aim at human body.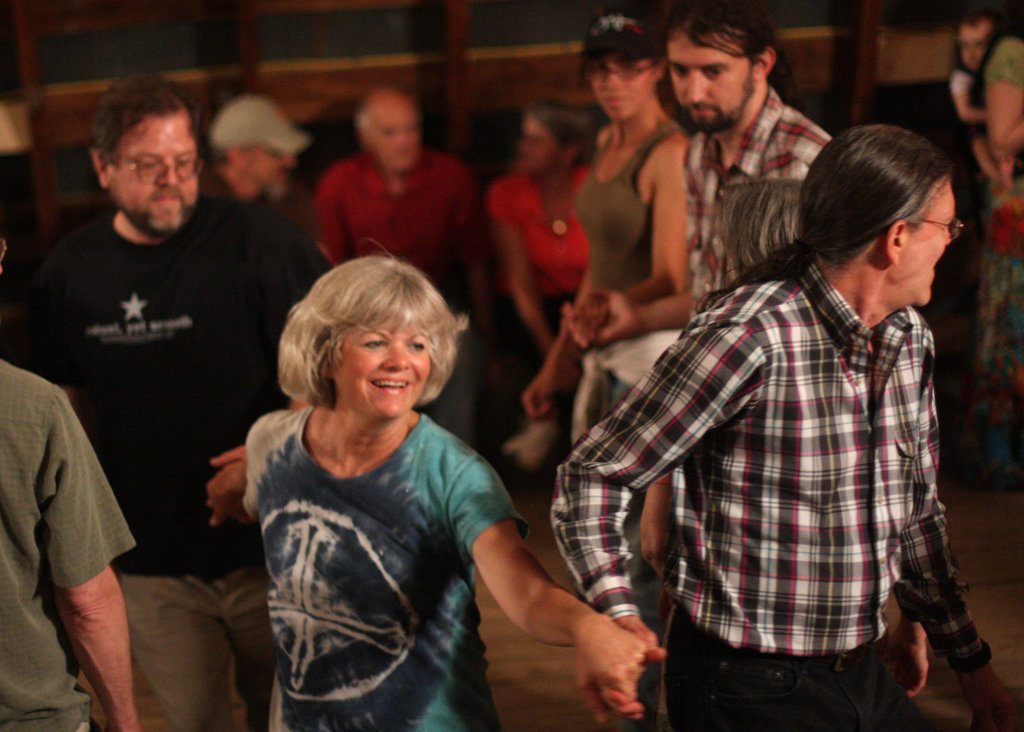
Aimed at 522 108 684 425.
